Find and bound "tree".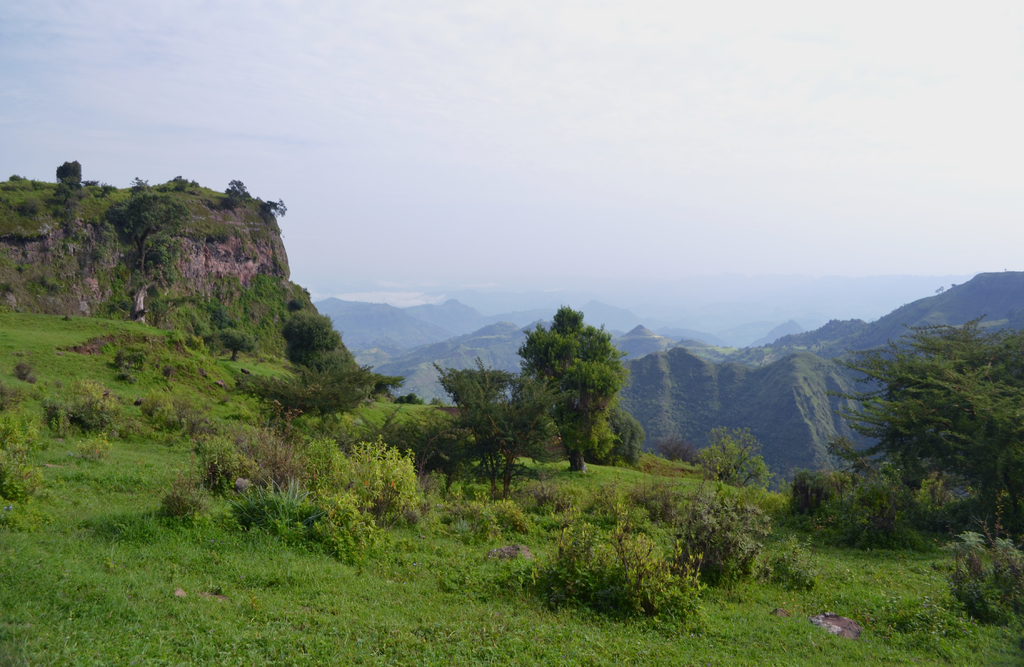
Bound: box=[51, 160, 84, 190].
